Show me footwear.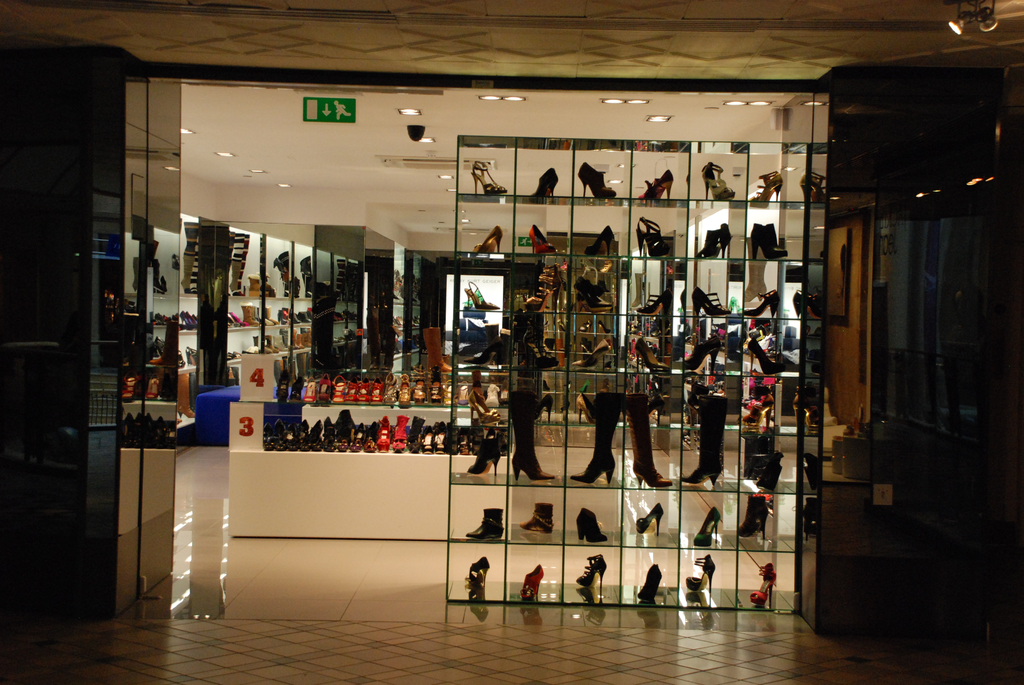
footwear is here: <bbox>463, 280, 500, 311</bbox>.
